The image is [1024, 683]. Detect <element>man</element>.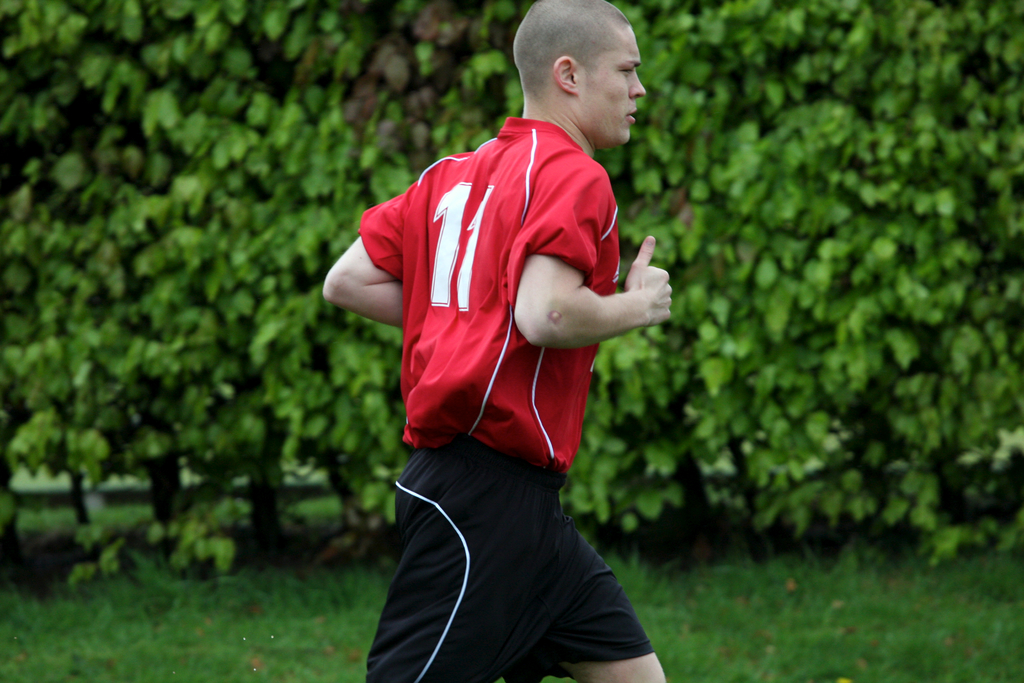
Detection: detection(324, 10, 691, 682).
